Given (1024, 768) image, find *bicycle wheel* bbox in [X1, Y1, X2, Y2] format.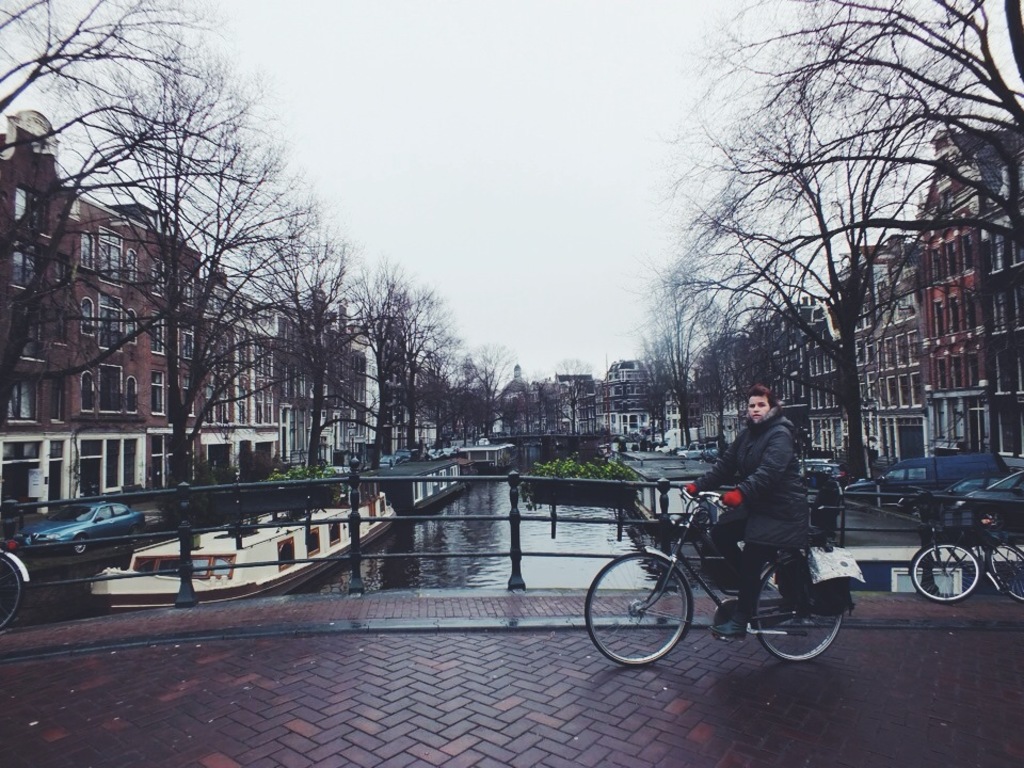
[0, 545, 22, 629].
